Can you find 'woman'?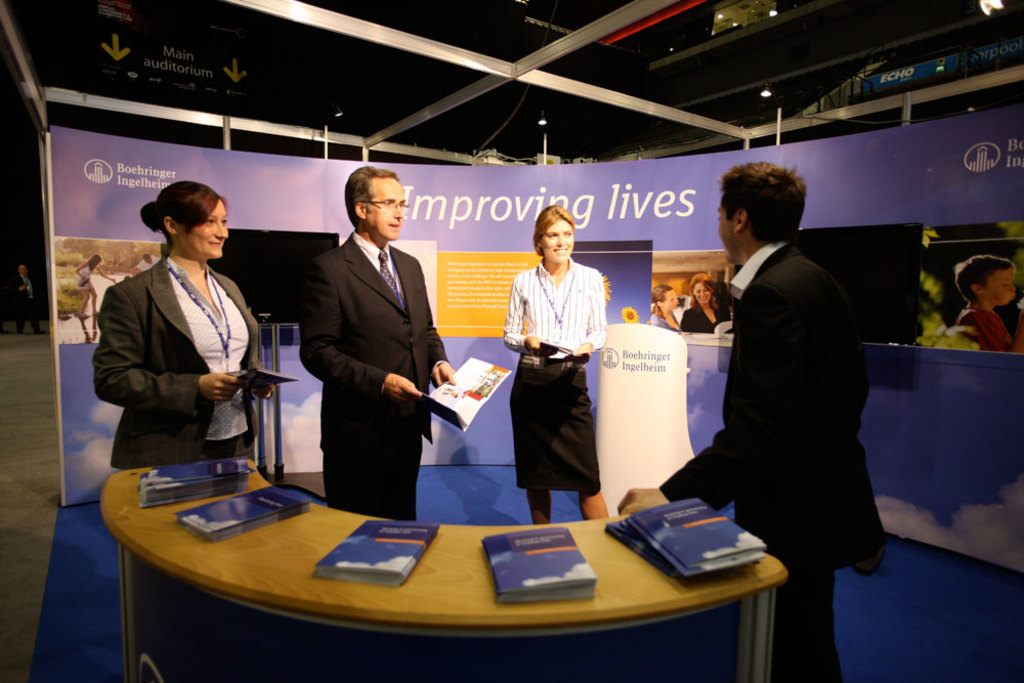
Yes, bounding box: 90/176/274/516.
